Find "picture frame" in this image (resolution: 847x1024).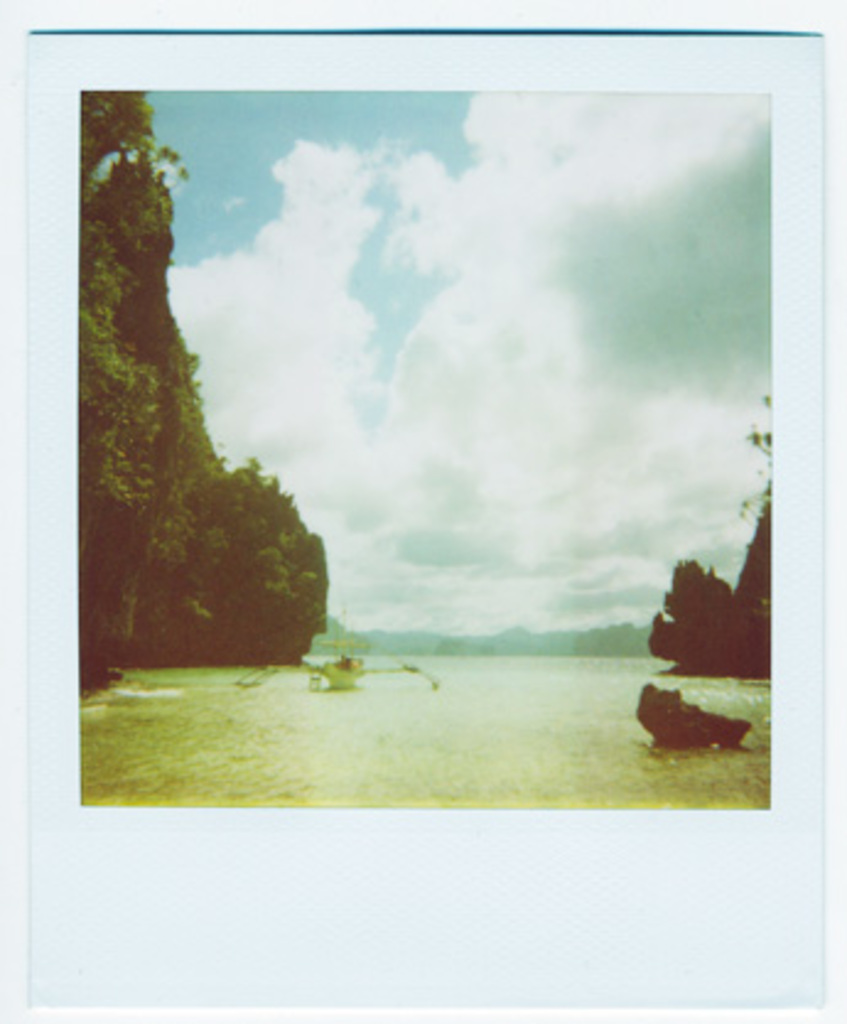
(0,0,842,1019).
